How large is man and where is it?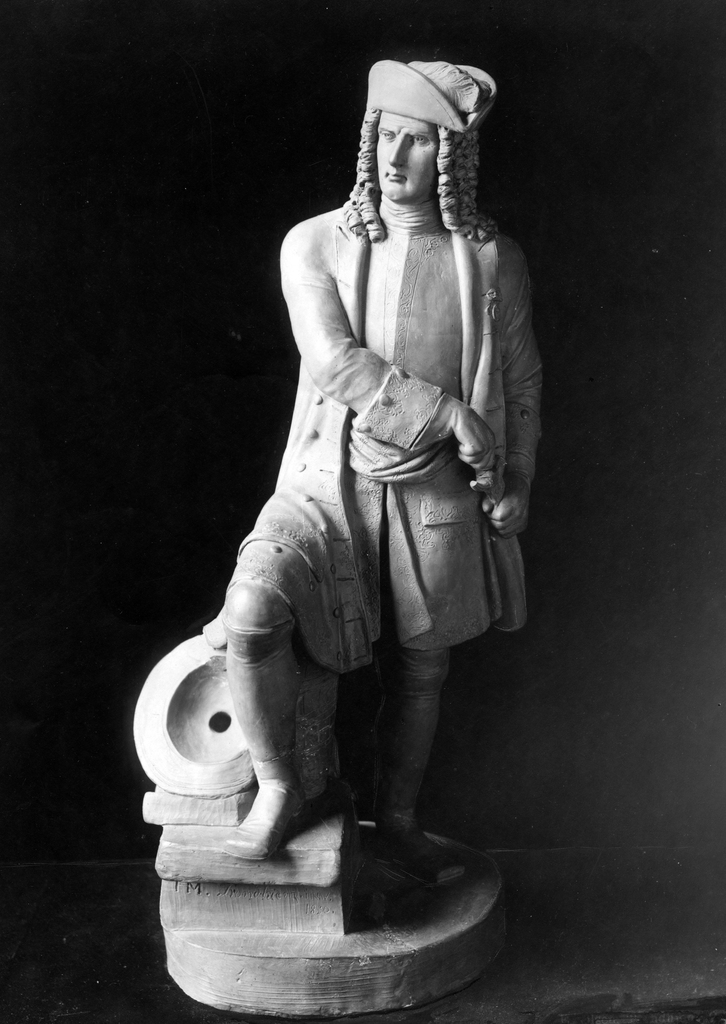
Bounding box: region(170, 52, 551, 944).
